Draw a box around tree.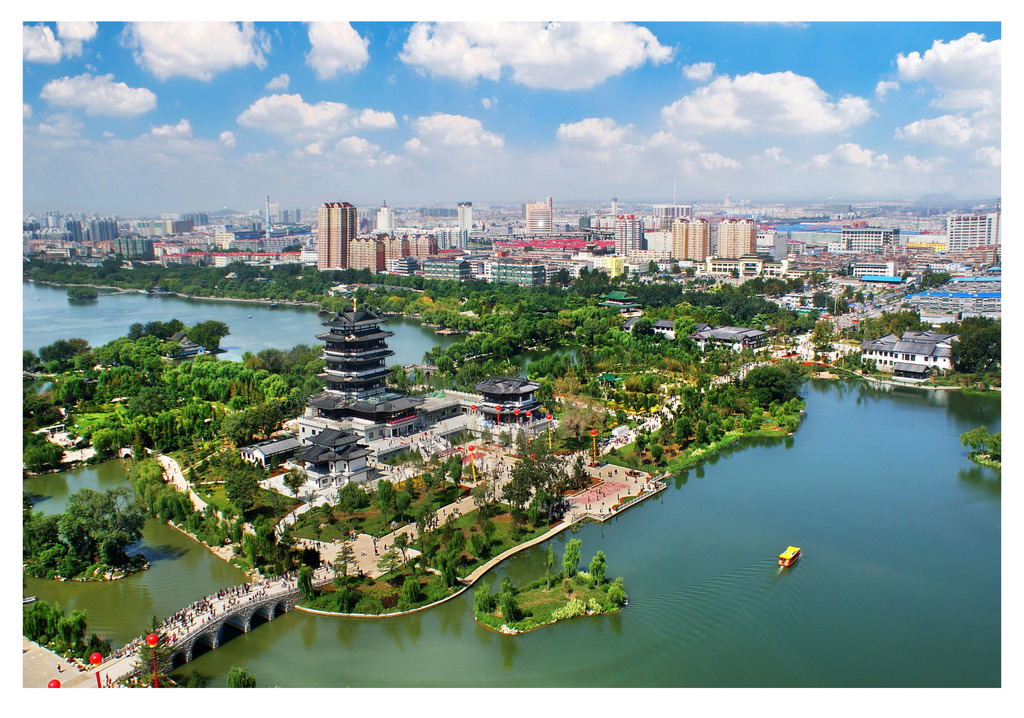
{"x1": 154, "y1": 489, "x2": 194, "y2": 518}.
